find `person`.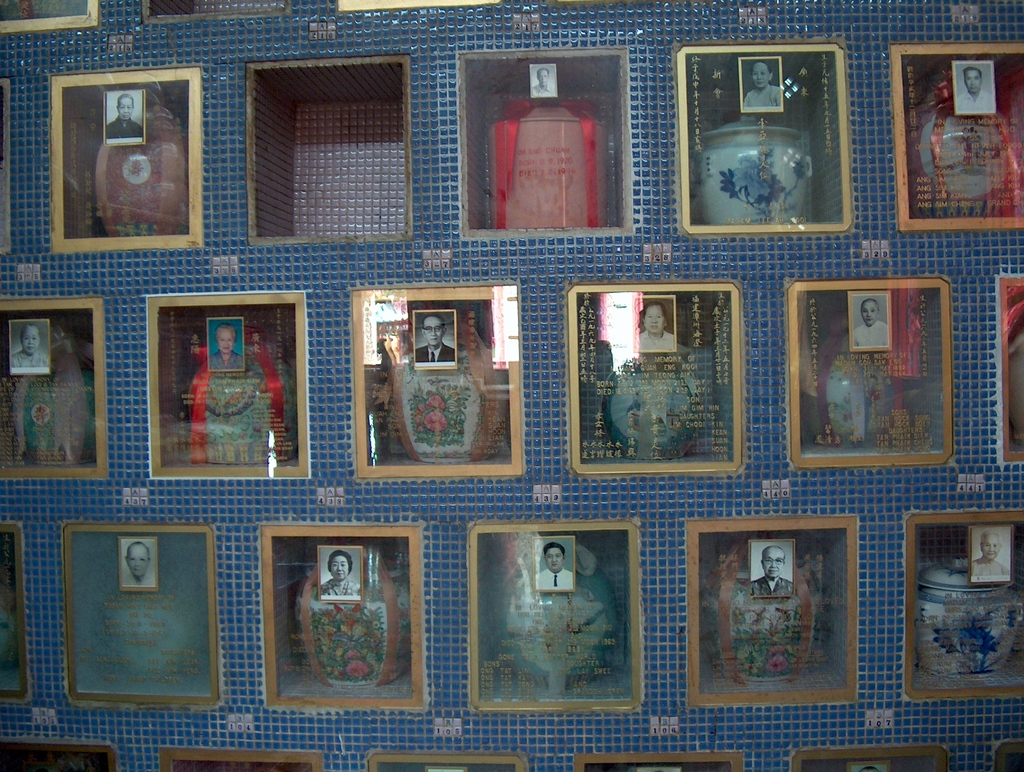
select_region(207, 320, 243, 371).
